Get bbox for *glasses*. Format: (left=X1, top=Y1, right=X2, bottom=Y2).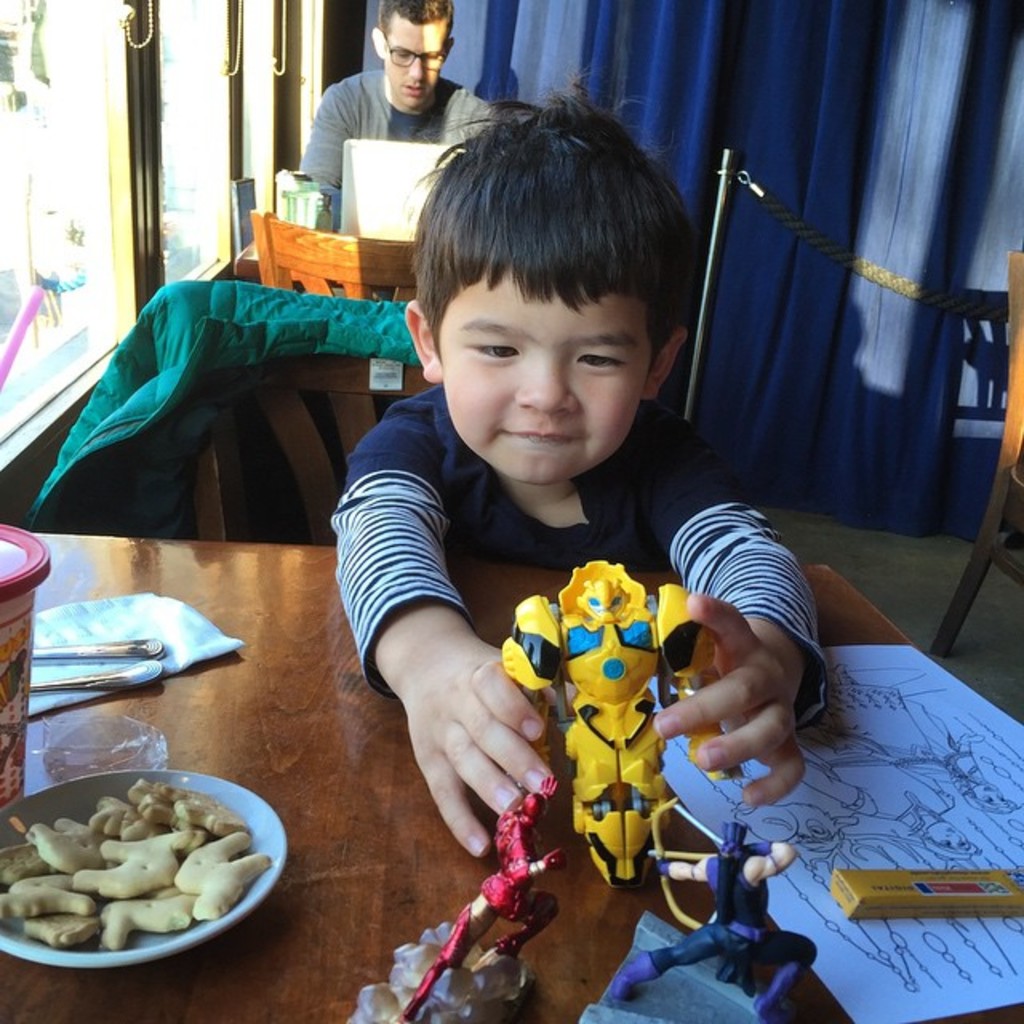
(left=382, top=34, right=454, bottom=70).
